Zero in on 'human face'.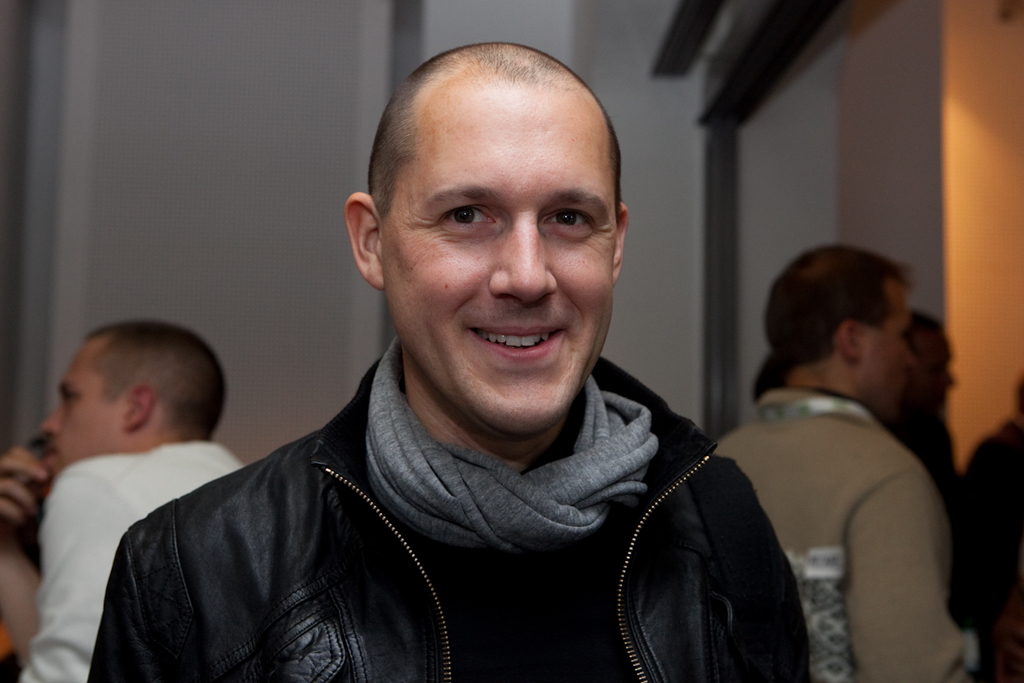
Zeroed in: detection(860, 284, 915, 406).
